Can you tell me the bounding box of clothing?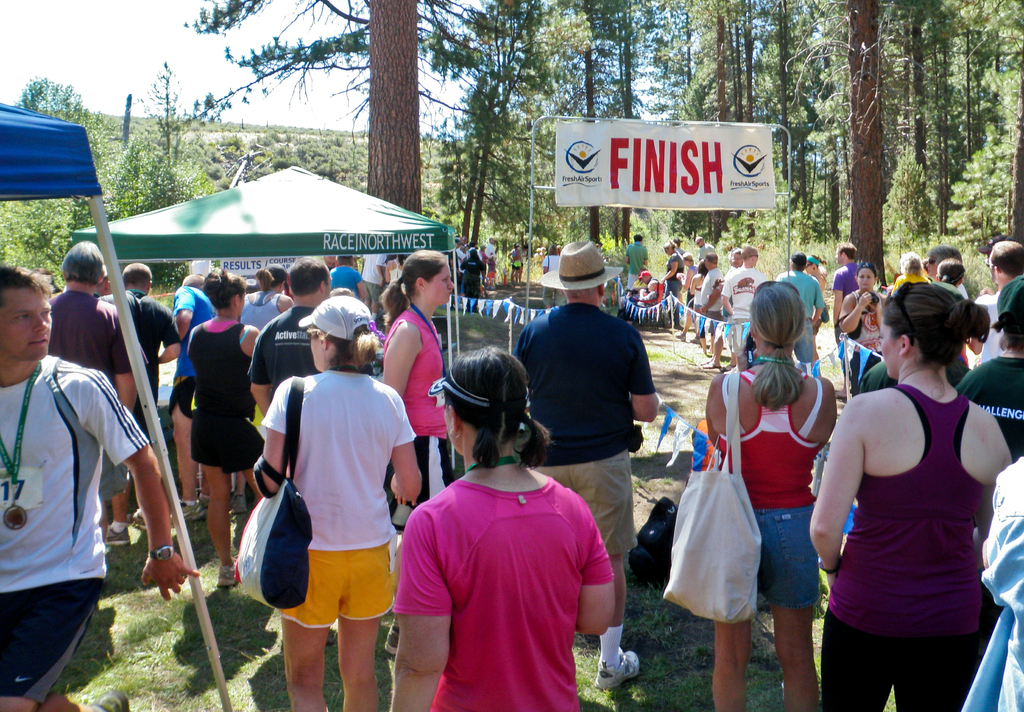
<region>834, 261, 859, 345</region>.
